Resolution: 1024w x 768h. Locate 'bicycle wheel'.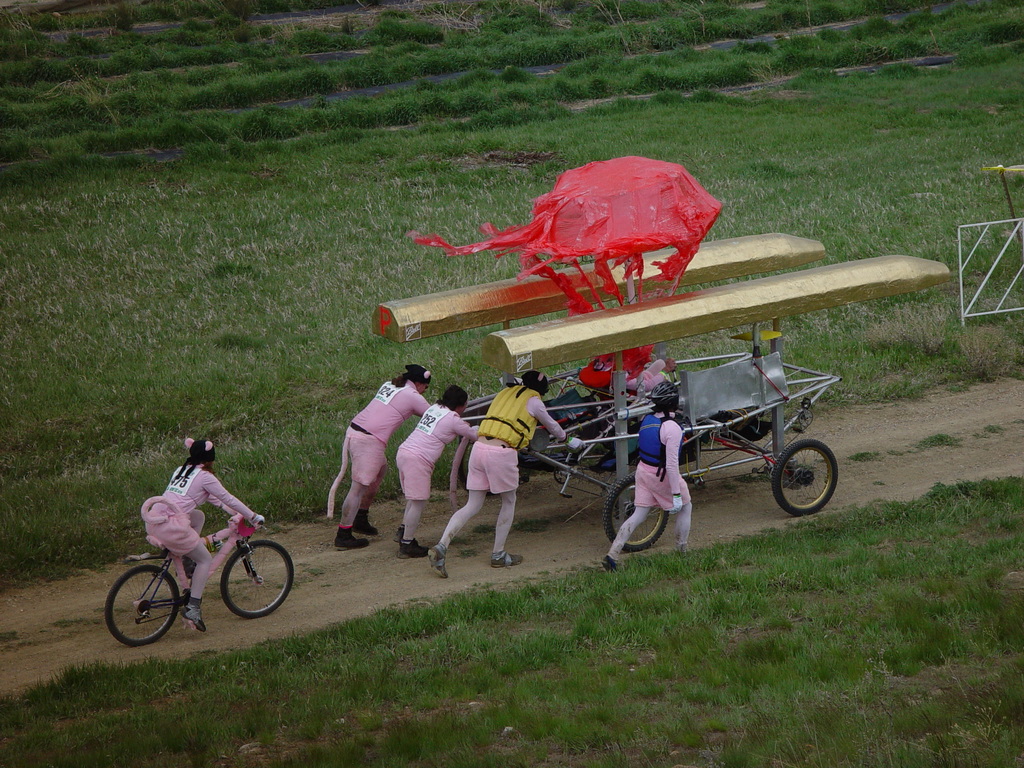
(110, 573, 175, 652).
